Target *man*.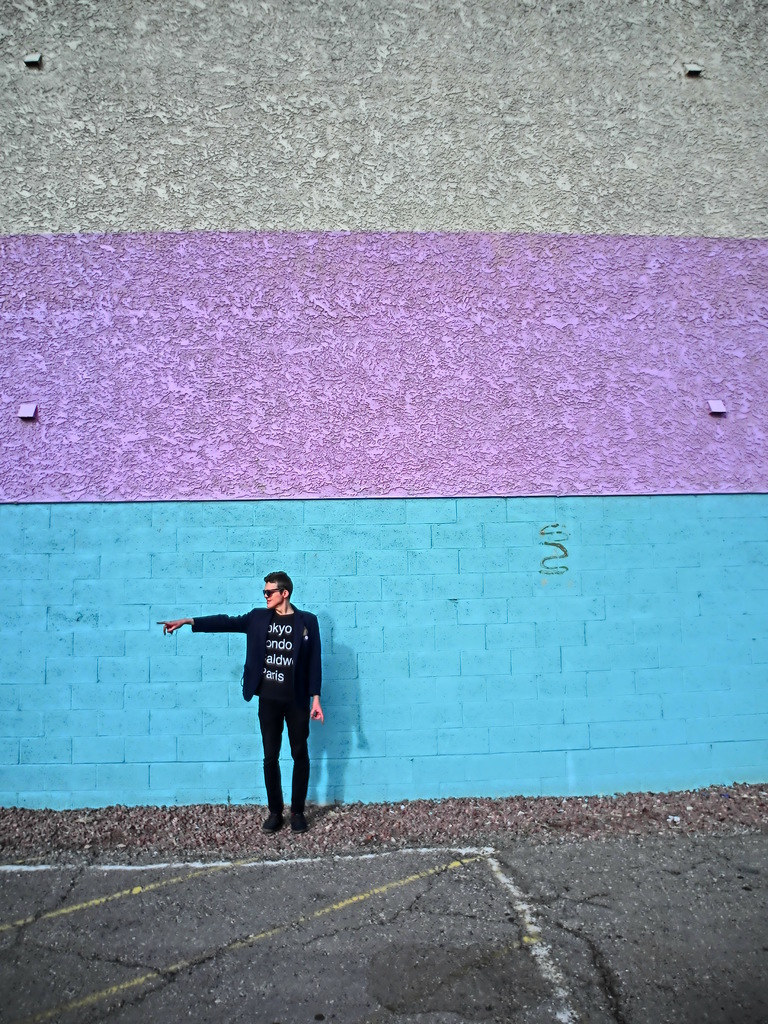
Target region: (188,561,328,837).
